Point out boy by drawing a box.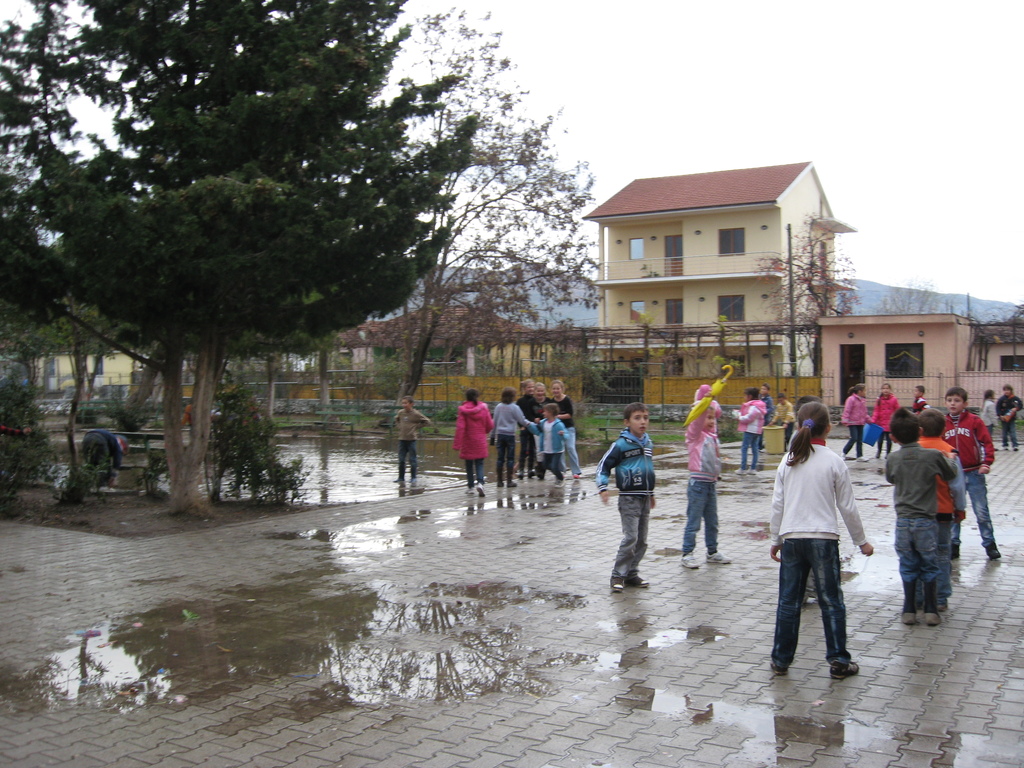
<region>394, 394, 434, 481</region>.
